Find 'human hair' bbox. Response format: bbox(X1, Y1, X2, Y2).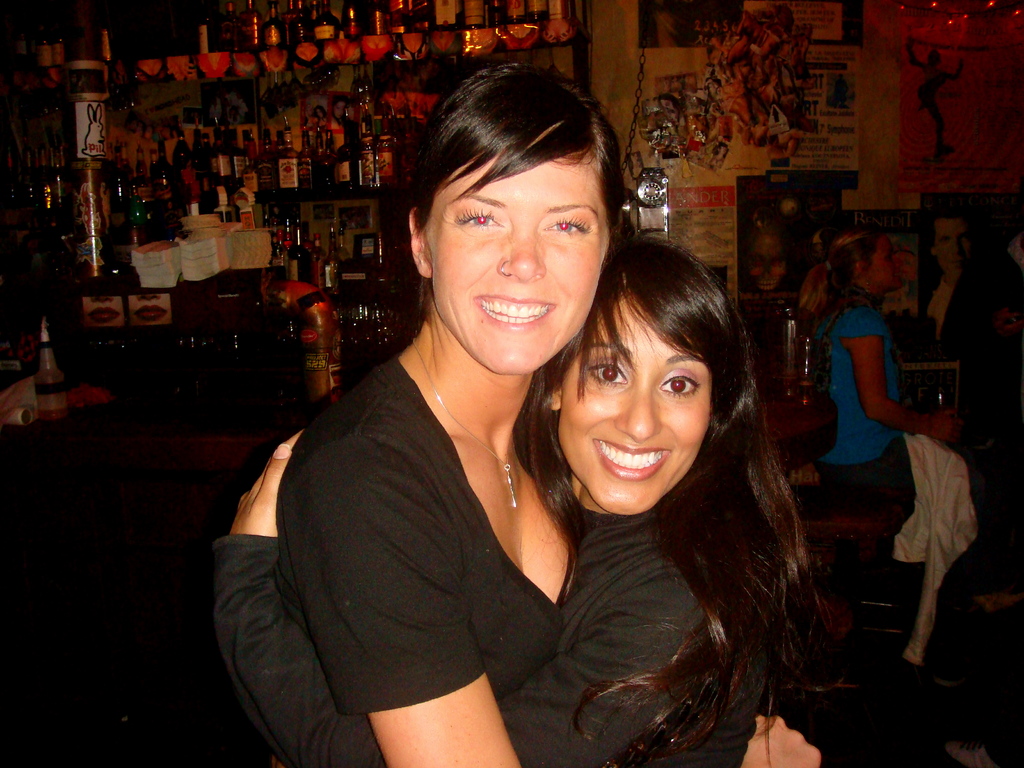
bbox(397, 66, 630, 330).
